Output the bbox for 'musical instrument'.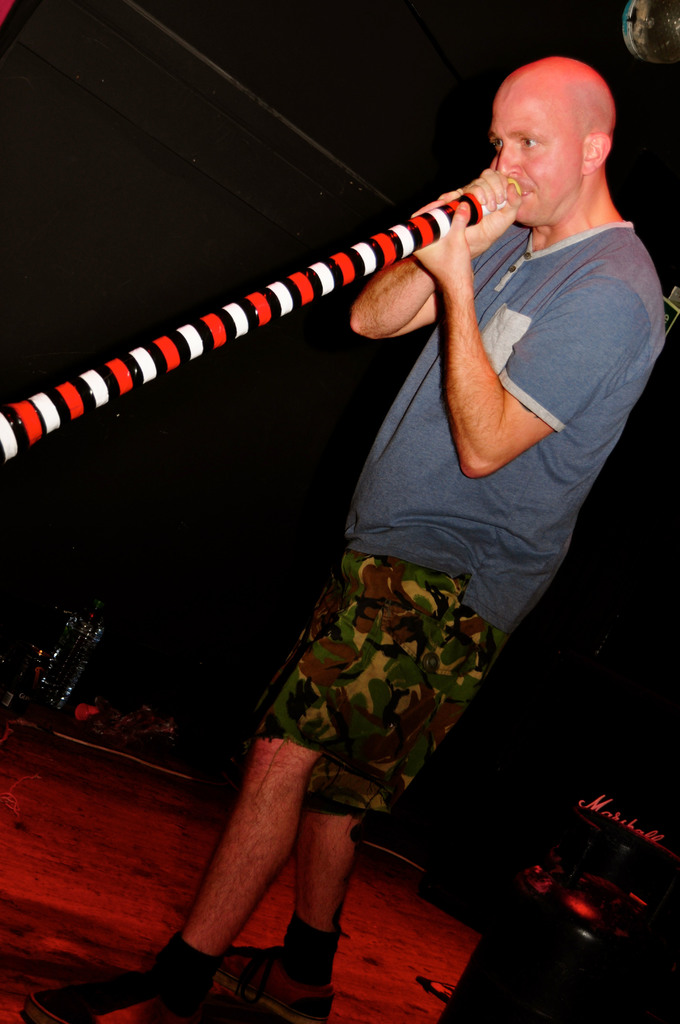
x1=0 y1=174 x2=526 y2=471.
